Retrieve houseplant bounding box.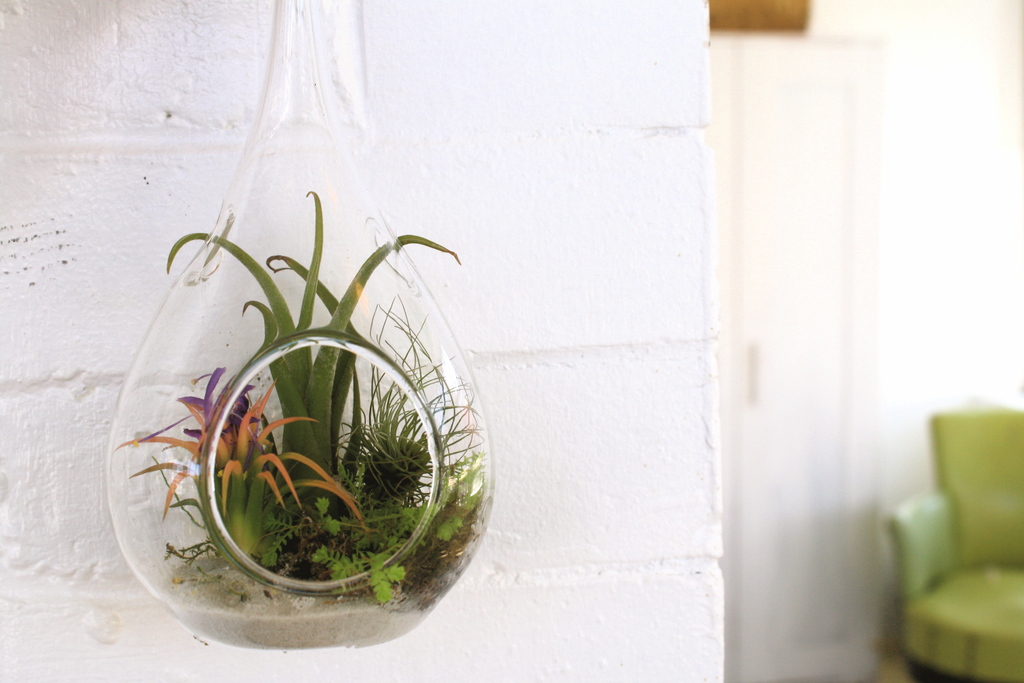
Bounding box: {"x1": 113, "y1": 189, "x2": 488, "y2": 605}.
